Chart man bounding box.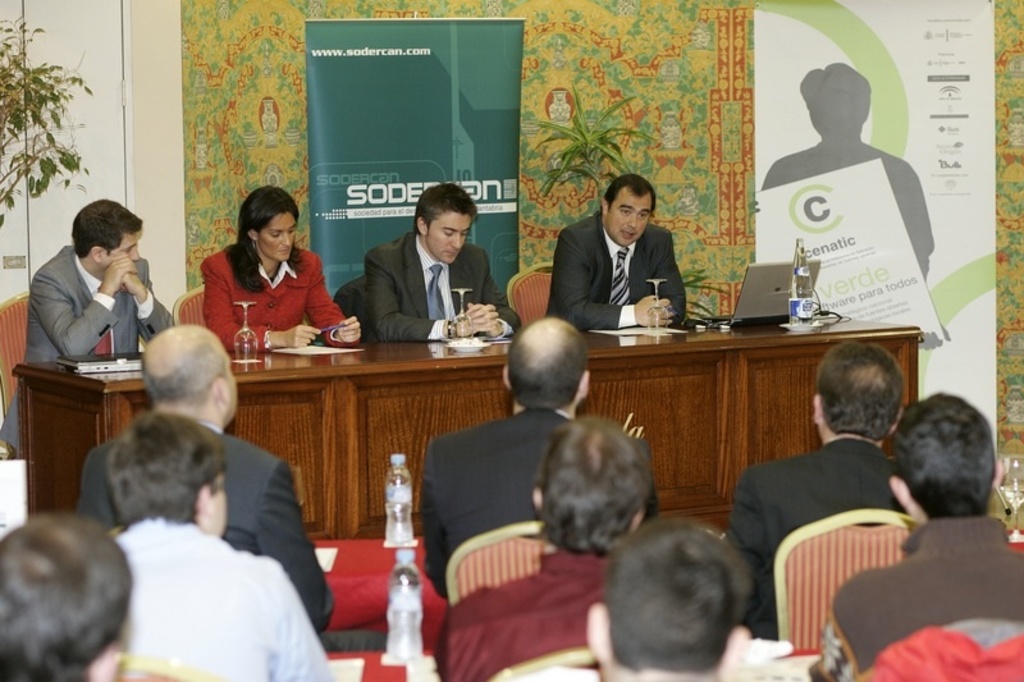
Charted: 0 197 178 453.
